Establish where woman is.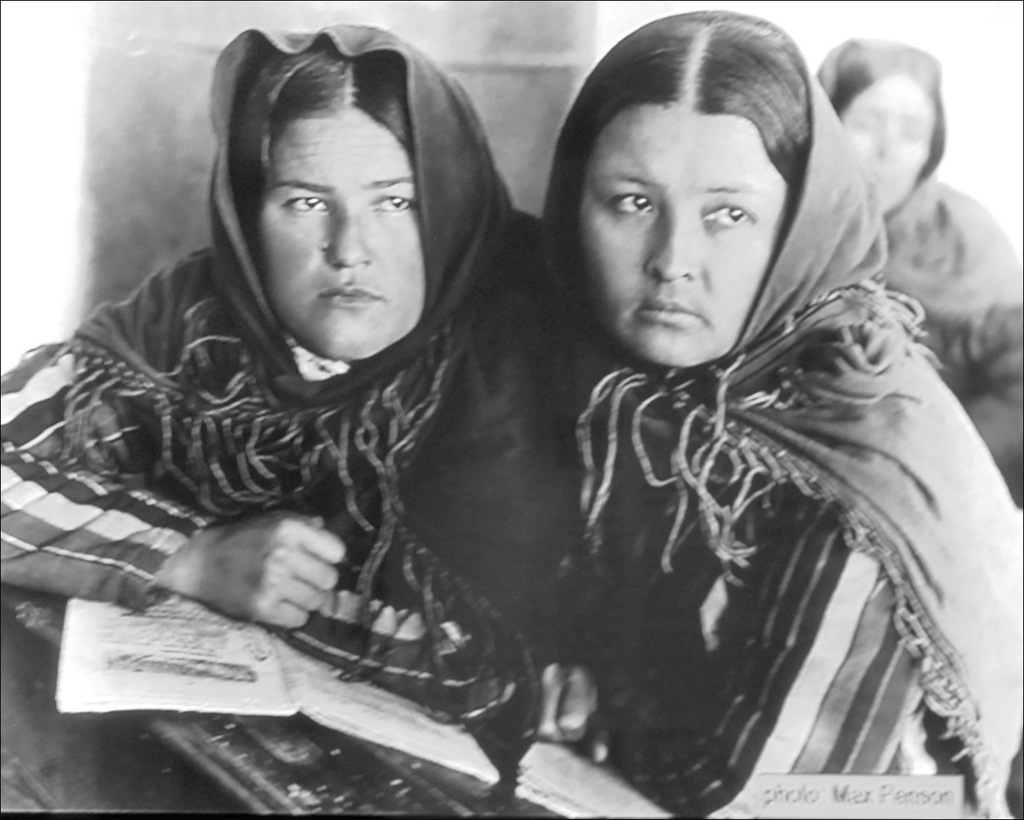
Established at select_region(815, 41, 1023, 515).
